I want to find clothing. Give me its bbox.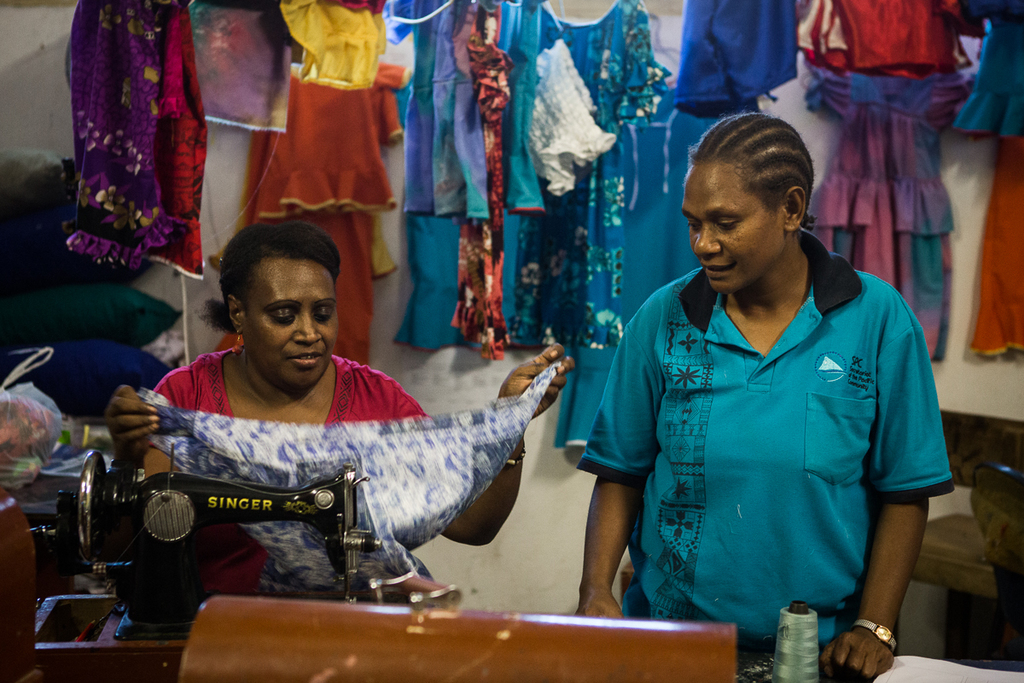
153, 2, 212, 274.
